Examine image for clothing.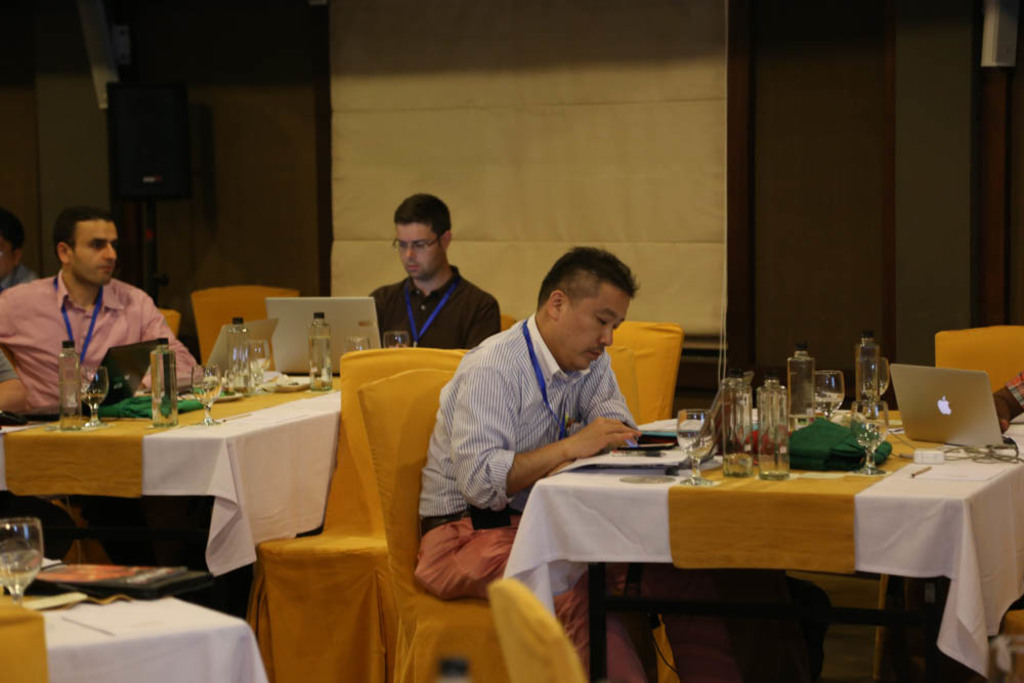
Examination result: <bbox>0, 261, 42, 294</bbox>.
